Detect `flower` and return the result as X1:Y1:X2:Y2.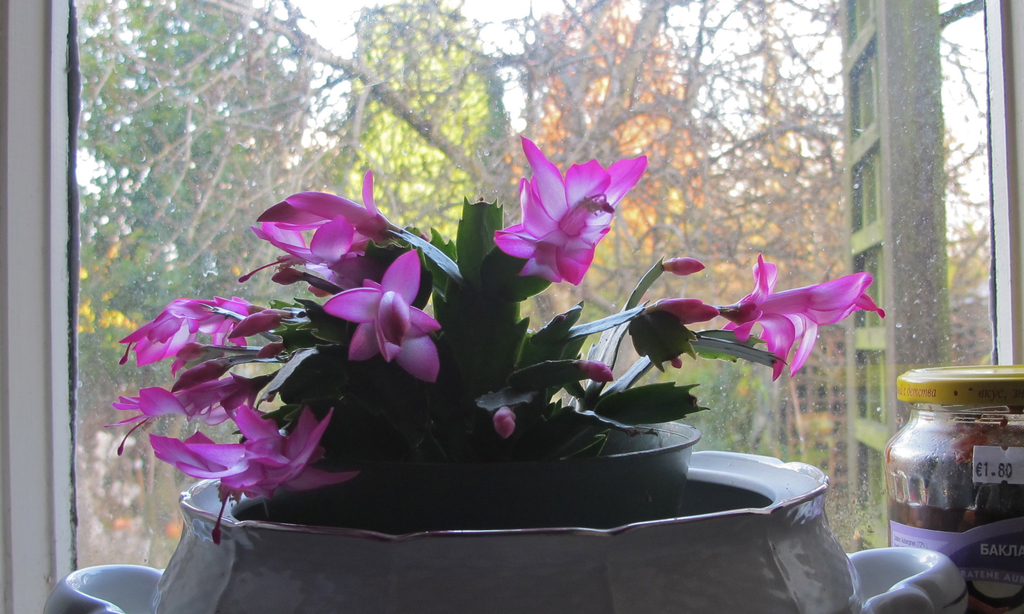
719:253:886:381.
